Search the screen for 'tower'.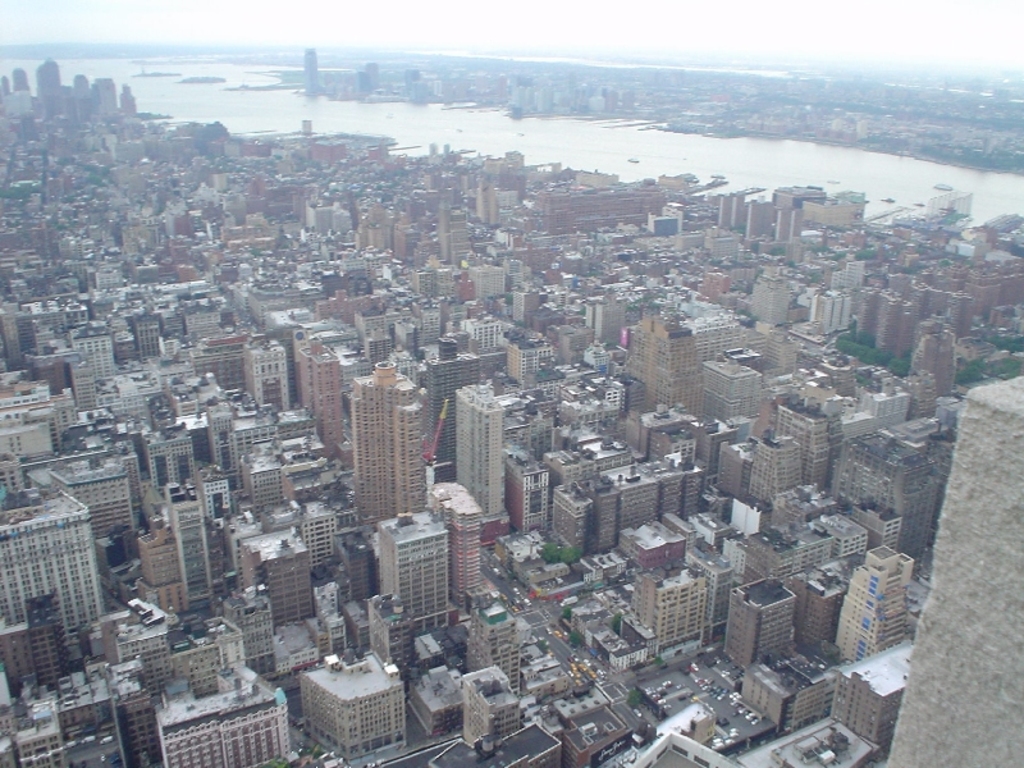
Found at 837/543/911/664.
